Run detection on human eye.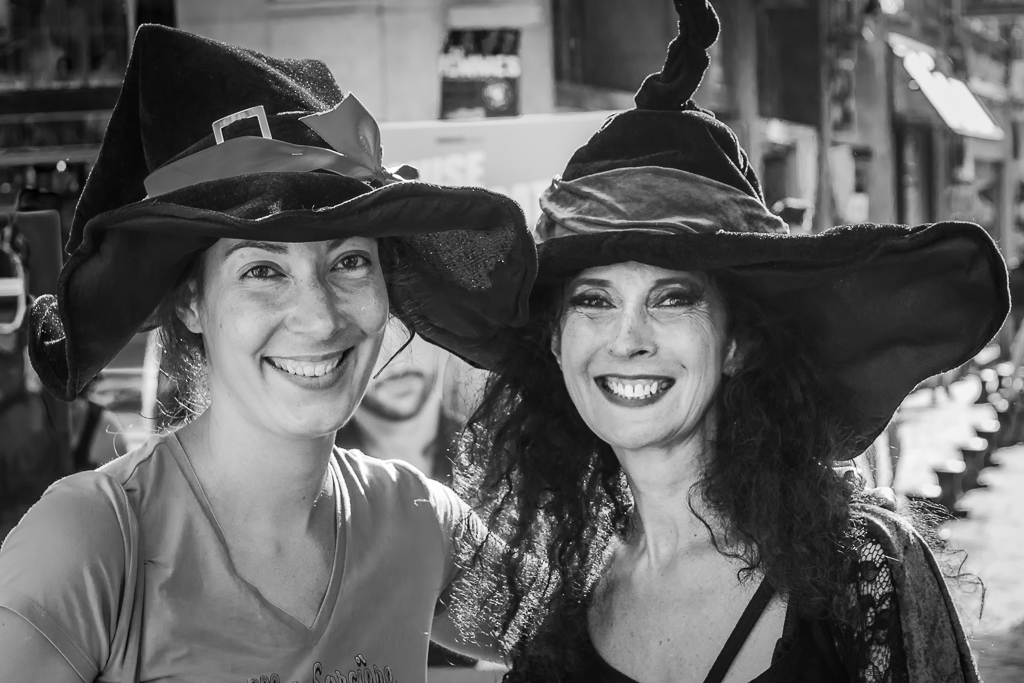
Result: 329, 247, 373, 277.
